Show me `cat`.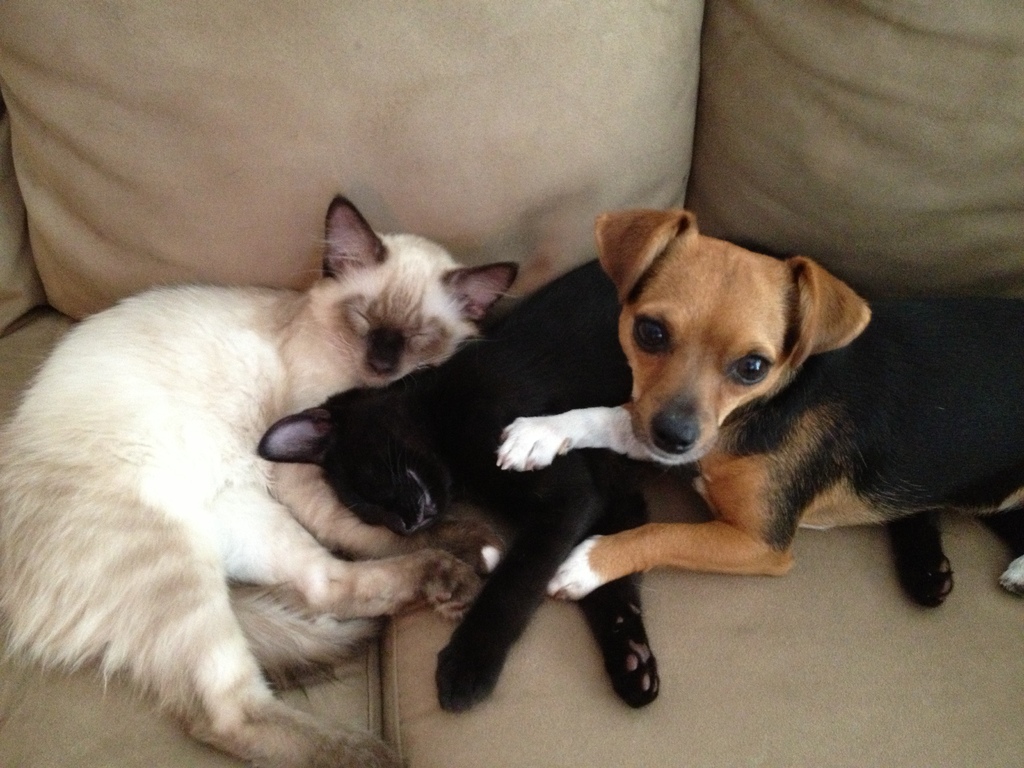
`cat` is here: bbox=[253, 257, 955, 713].
